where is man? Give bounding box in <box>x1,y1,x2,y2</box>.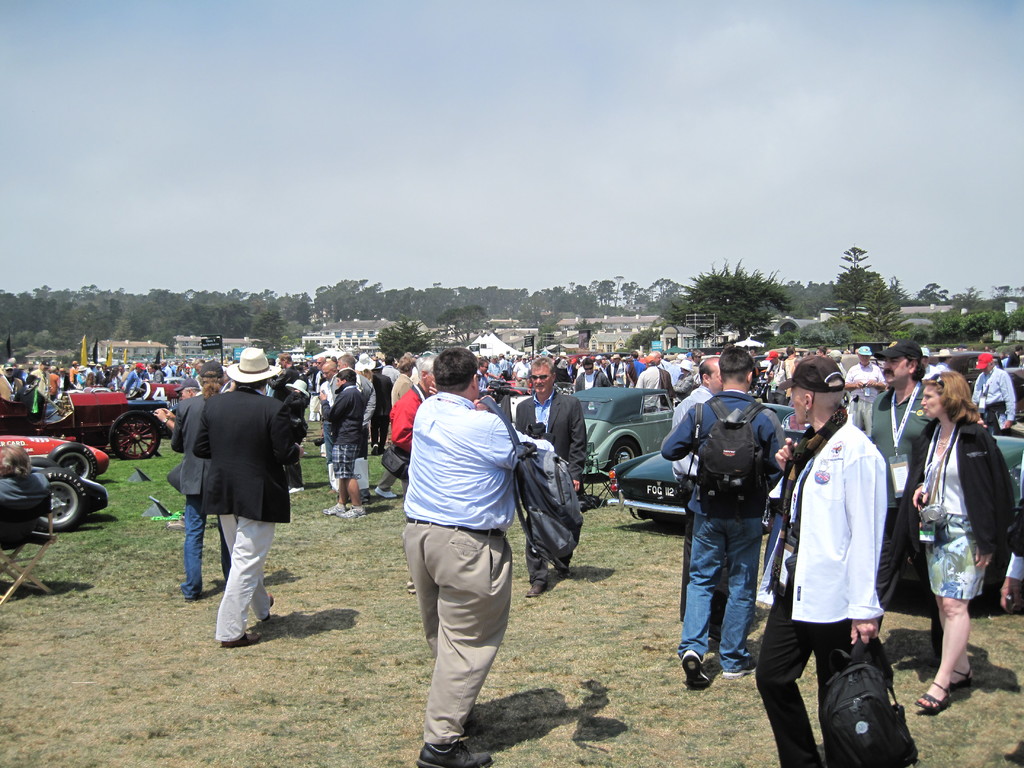
<box>372,356,412,498</box>.
